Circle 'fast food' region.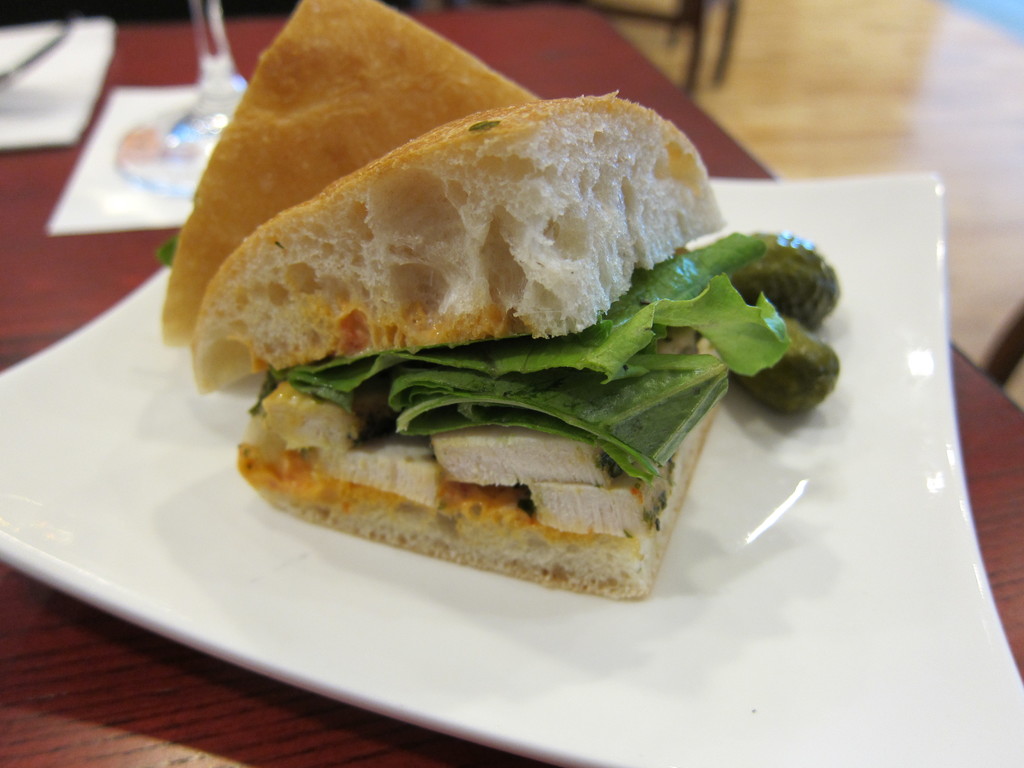
Region: box=[179, 39, 812, 582].
